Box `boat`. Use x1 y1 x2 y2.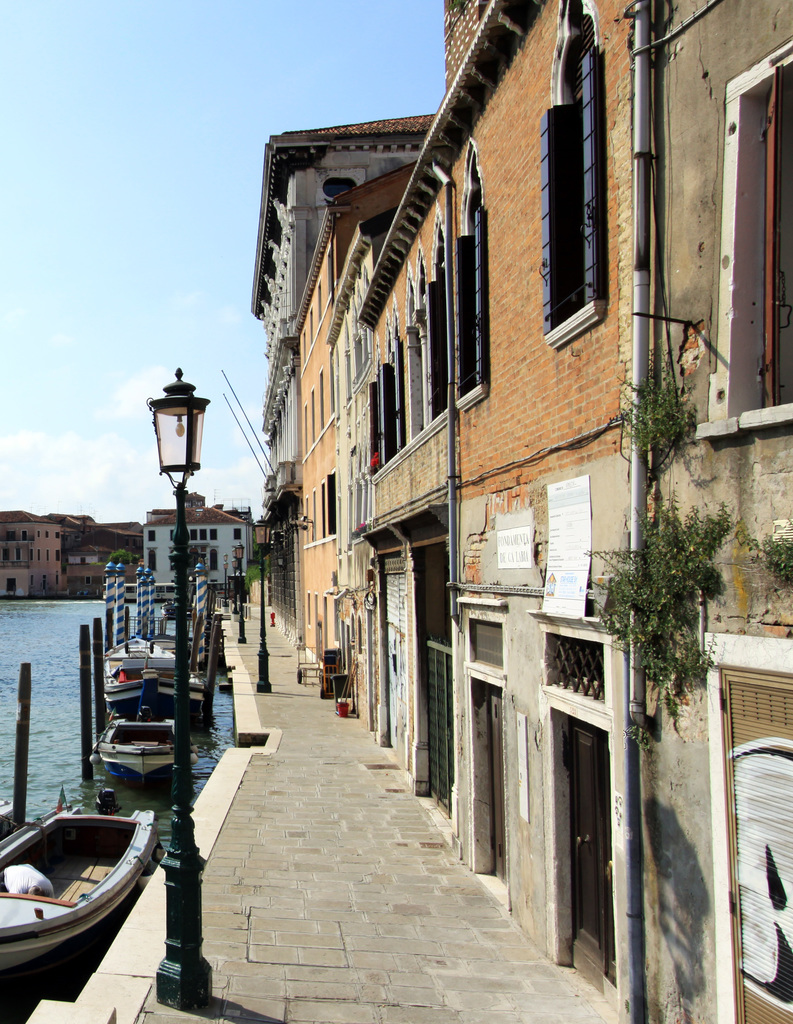
116 638 179 666.
